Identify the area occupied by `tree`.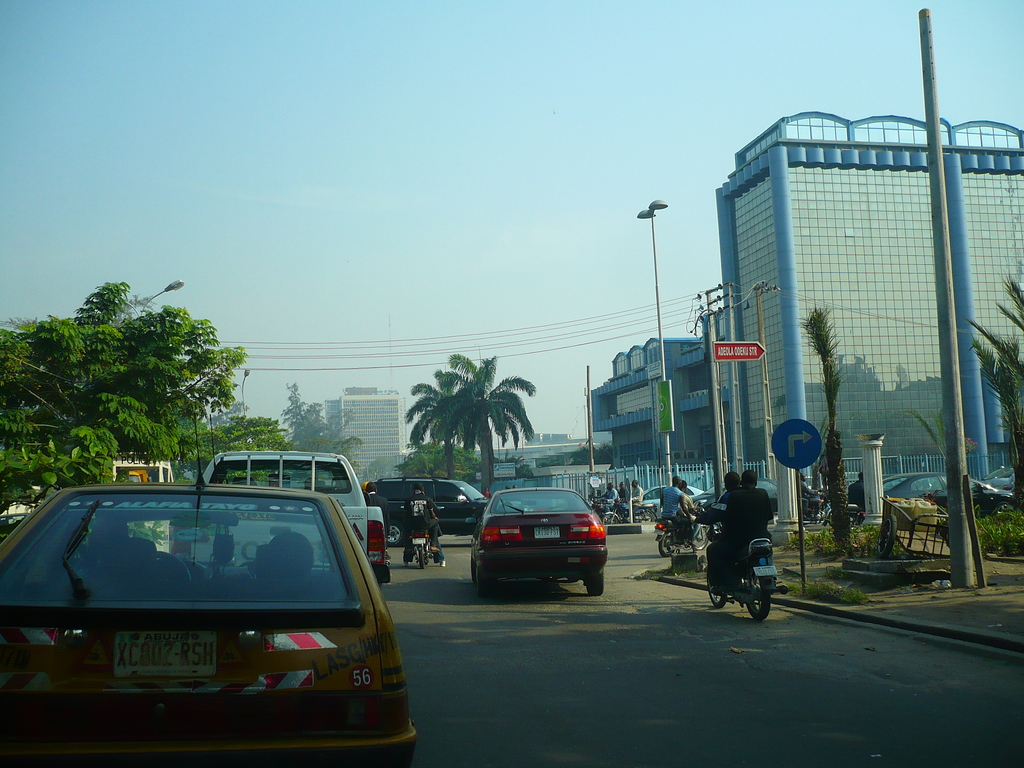
Area: pyautogui.locateOnScreen(282, 382, 357, 467).
